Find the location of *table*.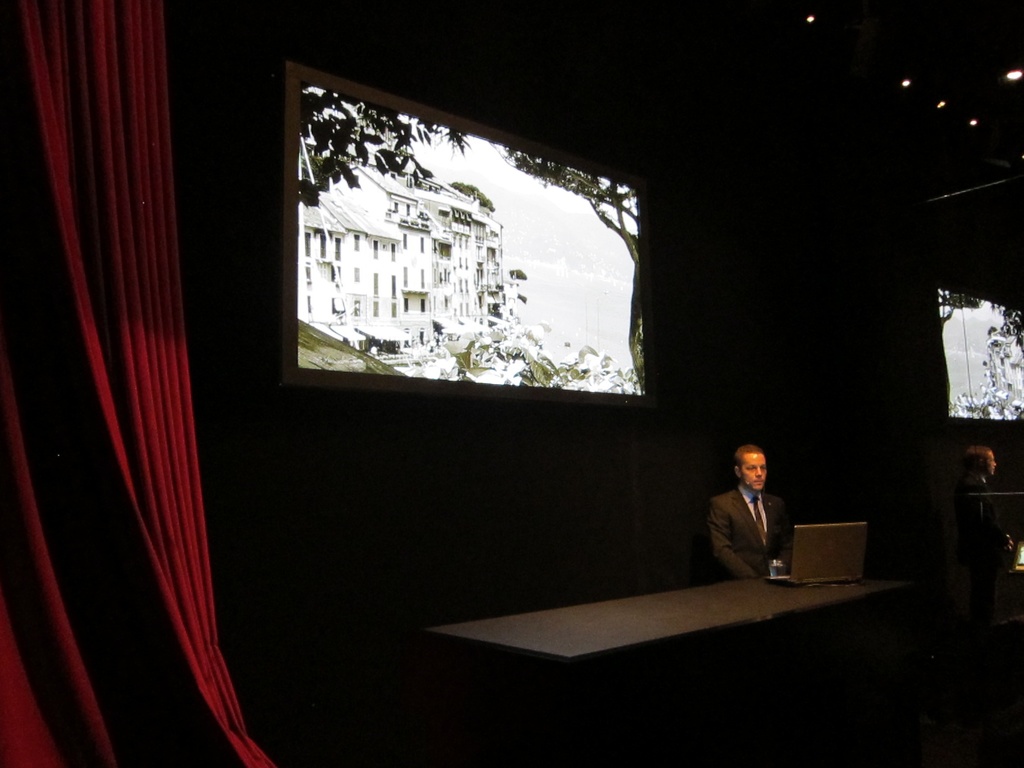
Location: bbox(404, 571, 929, 702).
